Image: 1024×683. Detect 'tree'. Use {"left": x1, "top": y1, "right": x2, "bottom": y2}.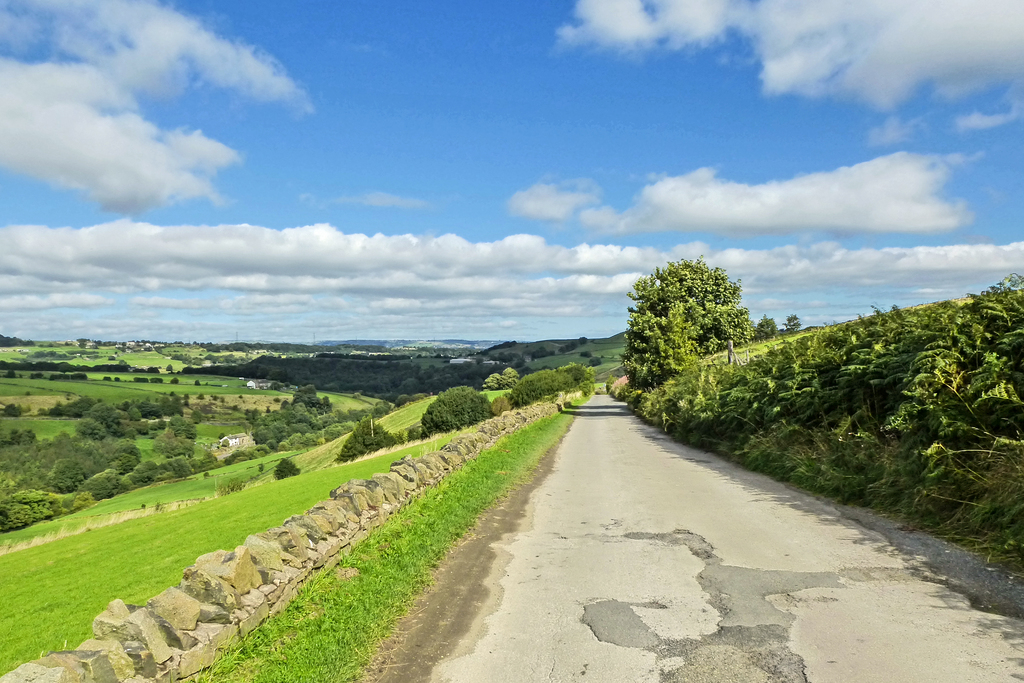
{"left": 781, "top": 314, "right": 803, "bottom": 334}.
